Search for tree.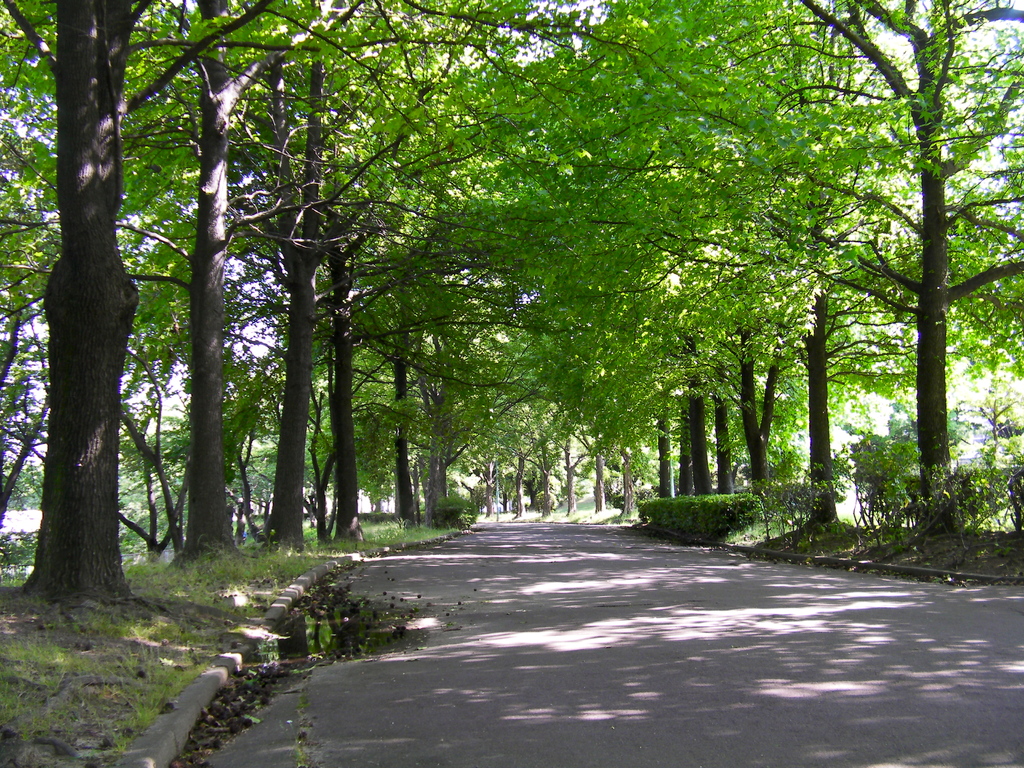
Found at crop(578, 0, 1021, 526).
